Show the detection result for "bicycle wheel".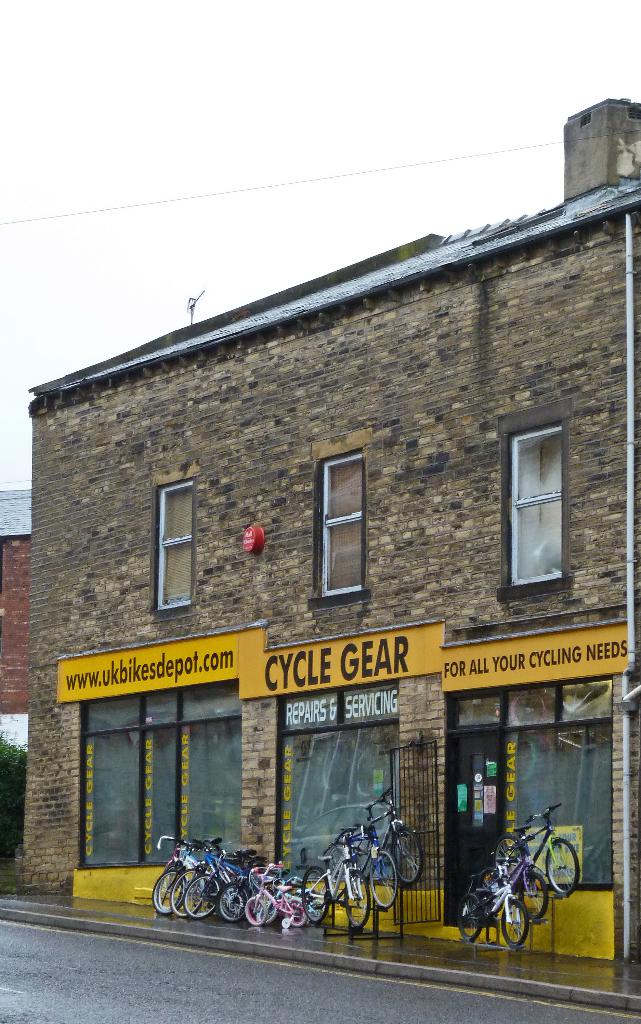
Rect(285, 894, 307, 924).
